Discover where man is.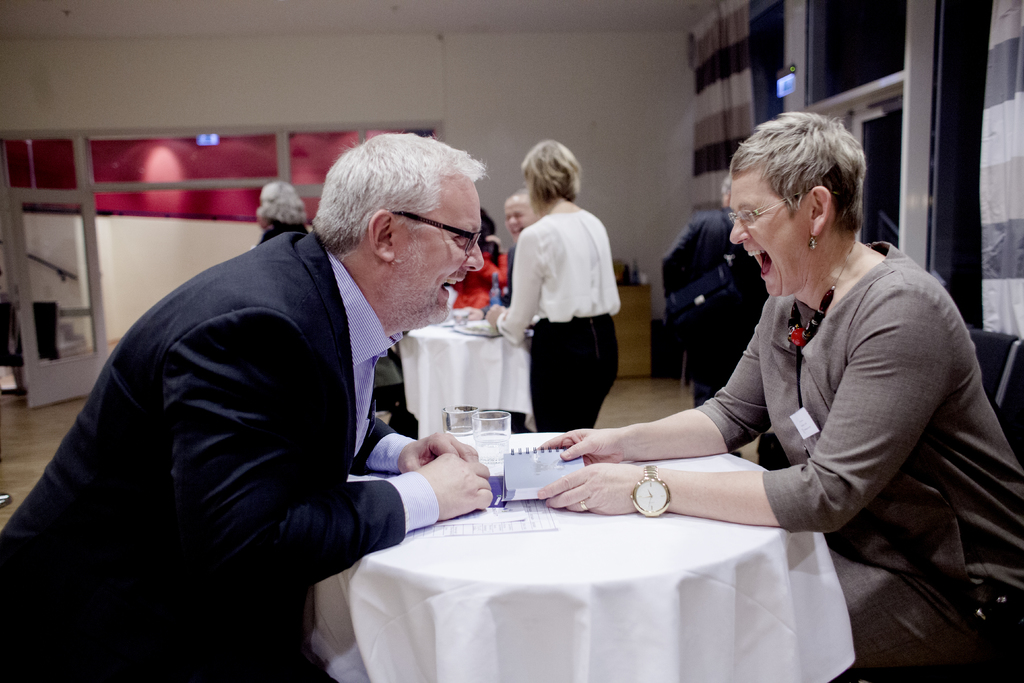
Discovered at l=35, t=124, r=513, b=659.
